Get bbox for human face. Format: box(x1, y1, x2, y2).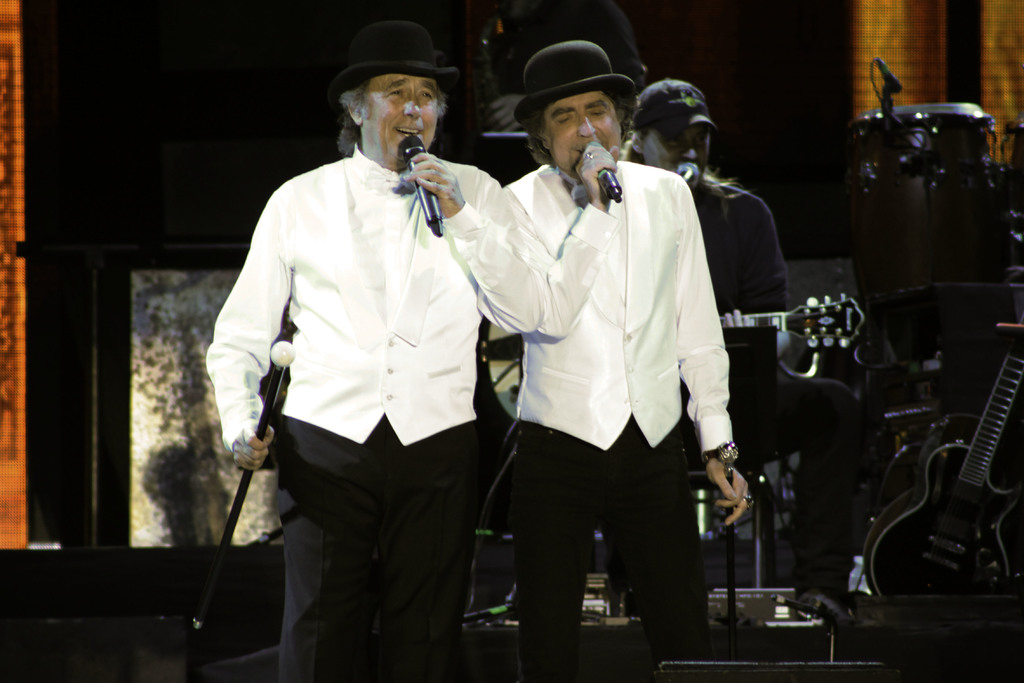
box(548, 99, 620, 183).
